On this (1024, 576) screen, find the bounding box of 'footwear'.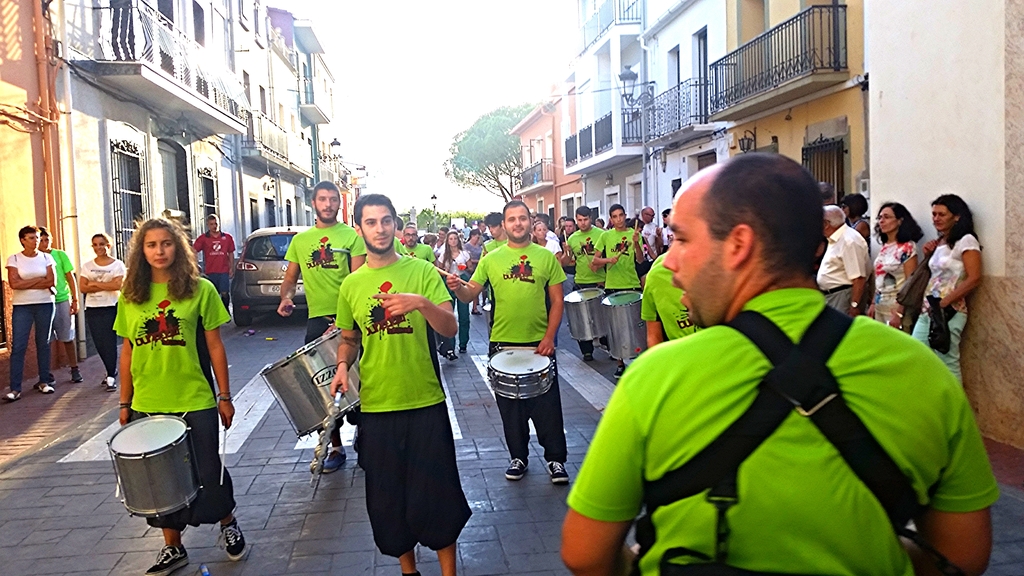
Bounding box: (100,367,118,388).
